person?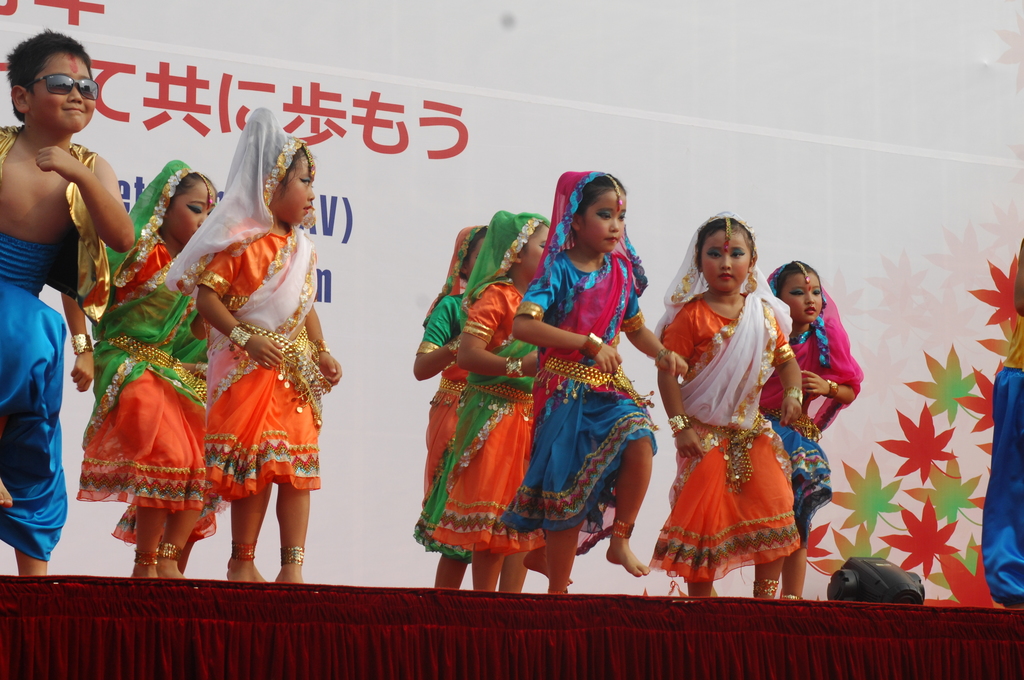
0 31 134 575
